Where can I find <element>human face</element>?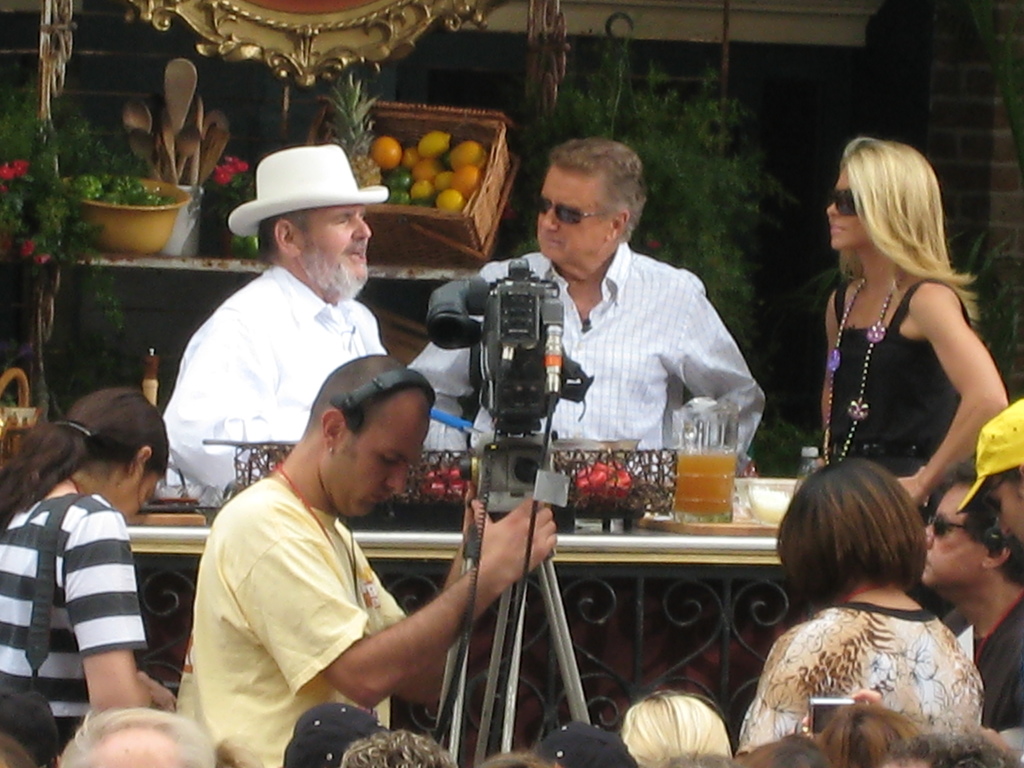
You can find it at [x1=920, y1=486, x2=983, y2=585].
